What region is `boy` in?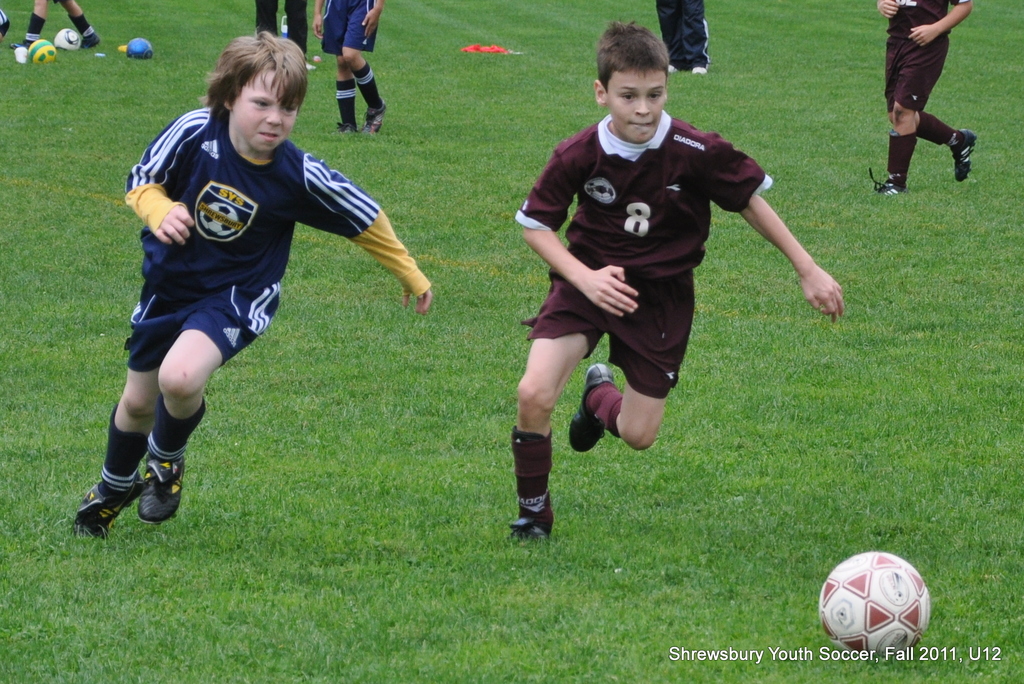
pyautogui.locateOnScreen(877, 0, 978, 196).
